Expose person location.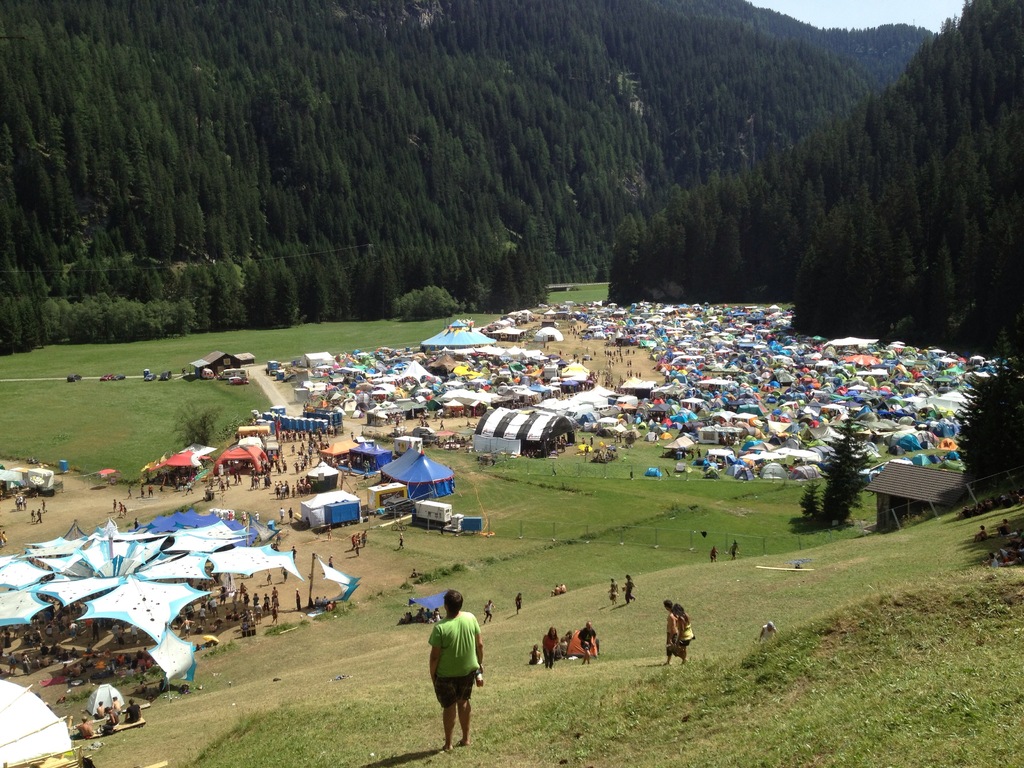
Exposed at {"left": 293, "top": 586, "right": 300, "bottom": 610}.
